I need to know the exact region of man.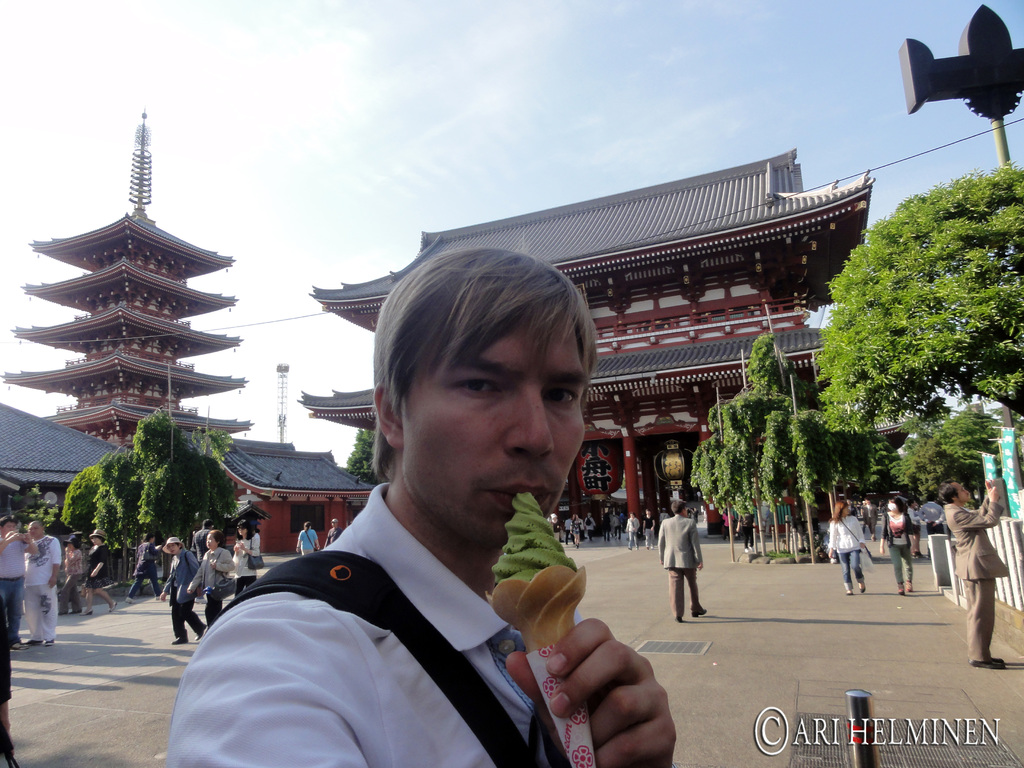
Region: (655,499,711,627).
